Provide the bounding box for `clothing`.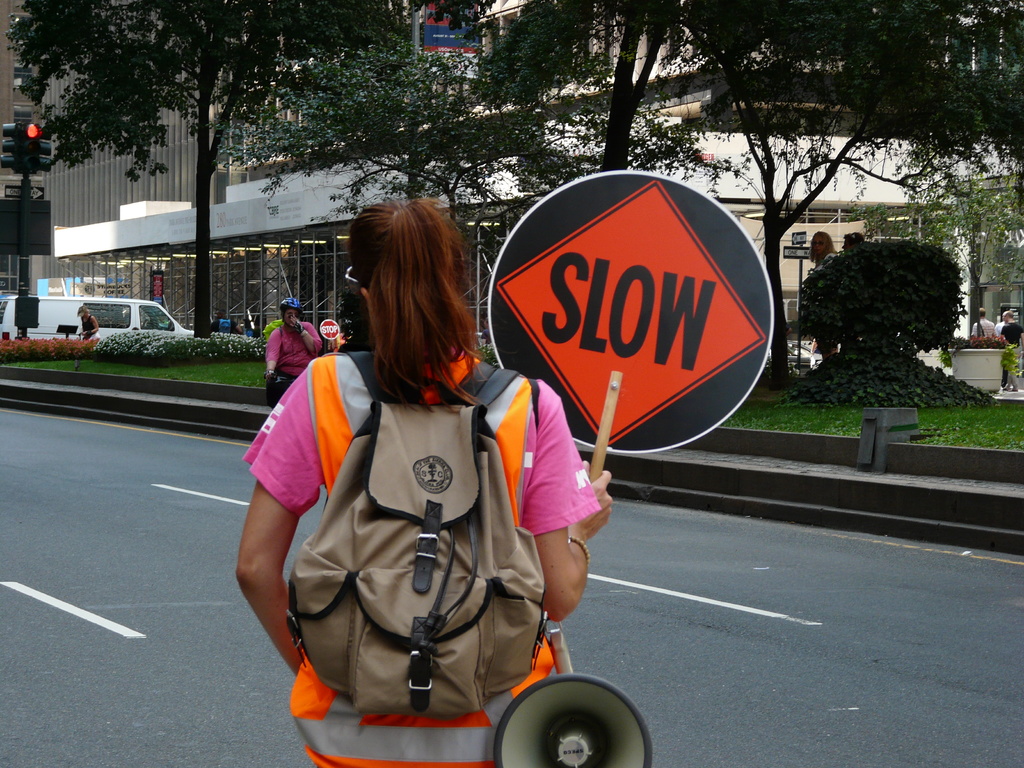
992/320/1005/382.
